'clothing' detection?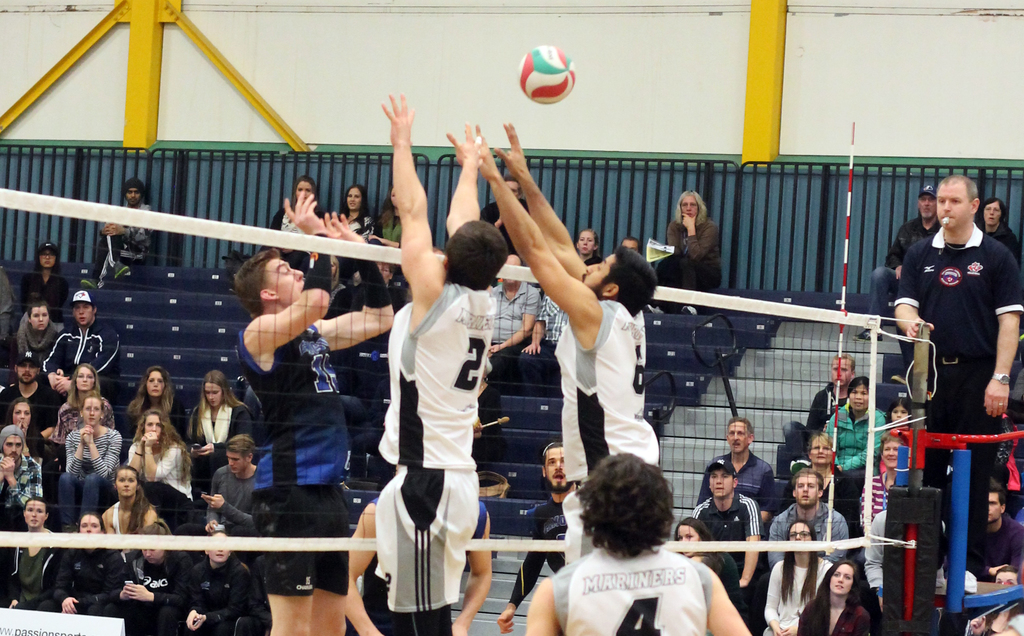
<bbox>653, 216, 722, 310</bbox>
